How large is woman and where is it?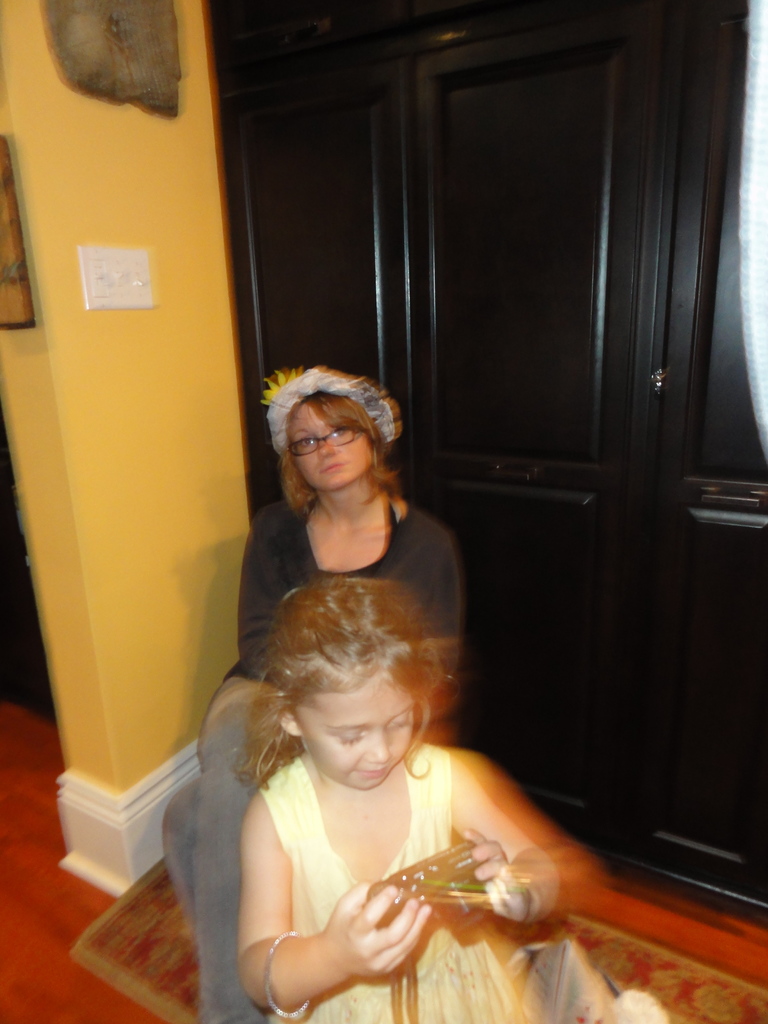
Bounding box: [215, 370, 469, 706].
